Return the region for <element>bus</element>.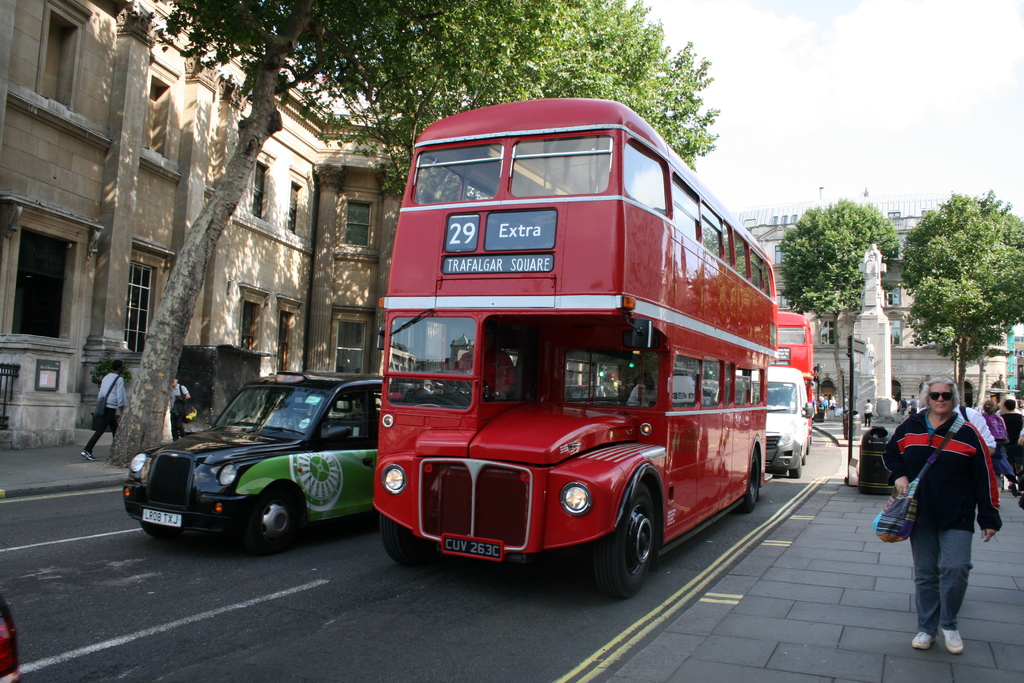
373/95/780/598.
